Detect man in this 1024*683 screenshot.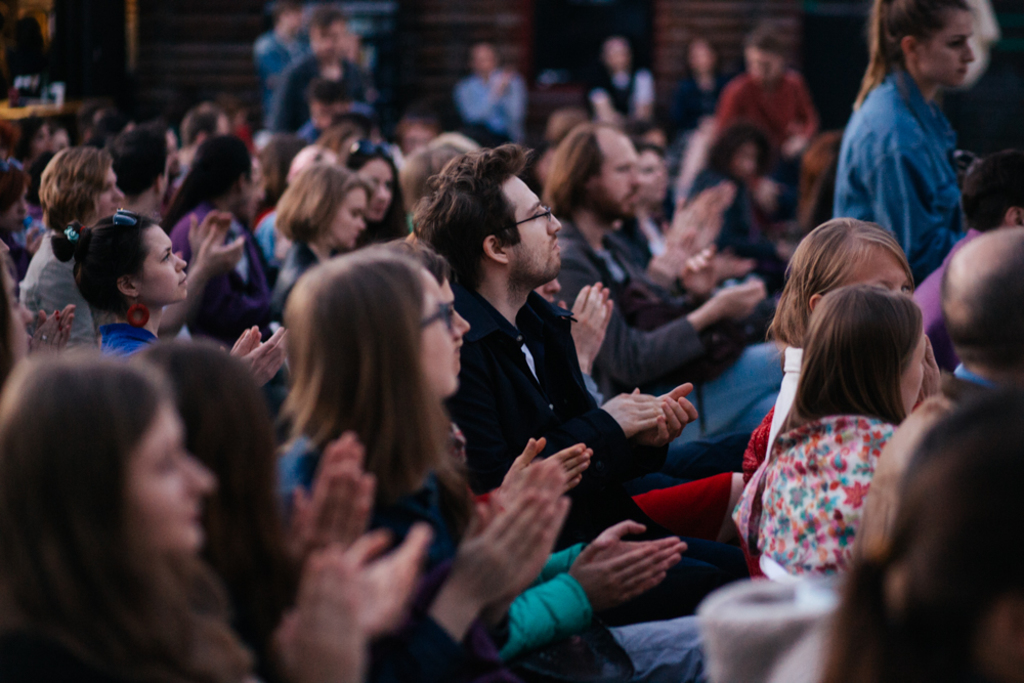
Detection: (908, 151, 1023, 372).
